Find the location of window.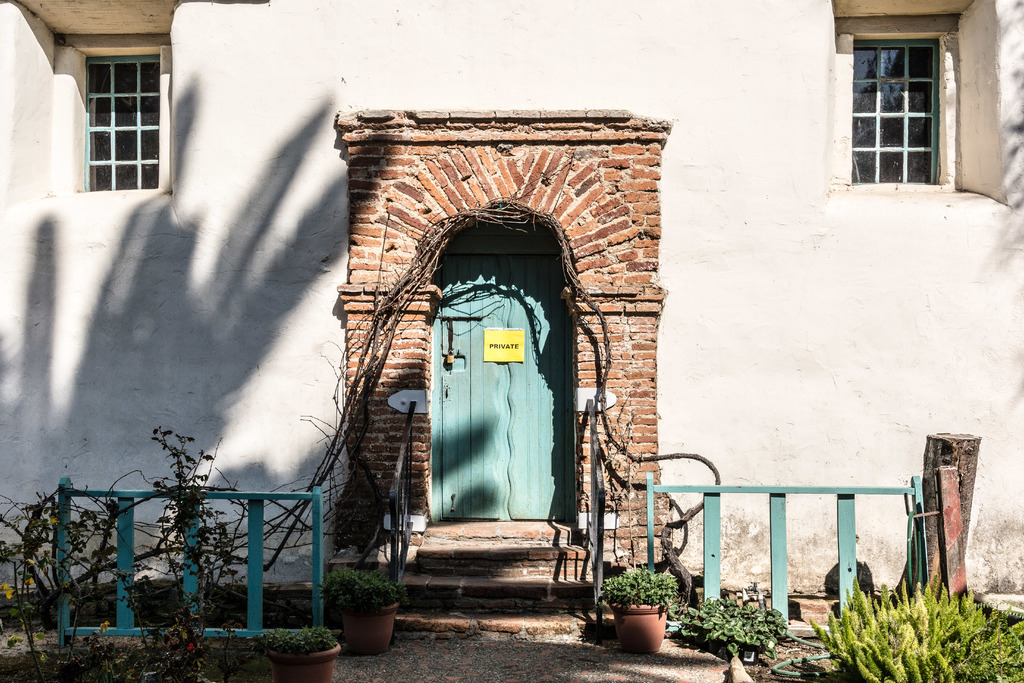
Location: locate(81, 55, 158, 189).
